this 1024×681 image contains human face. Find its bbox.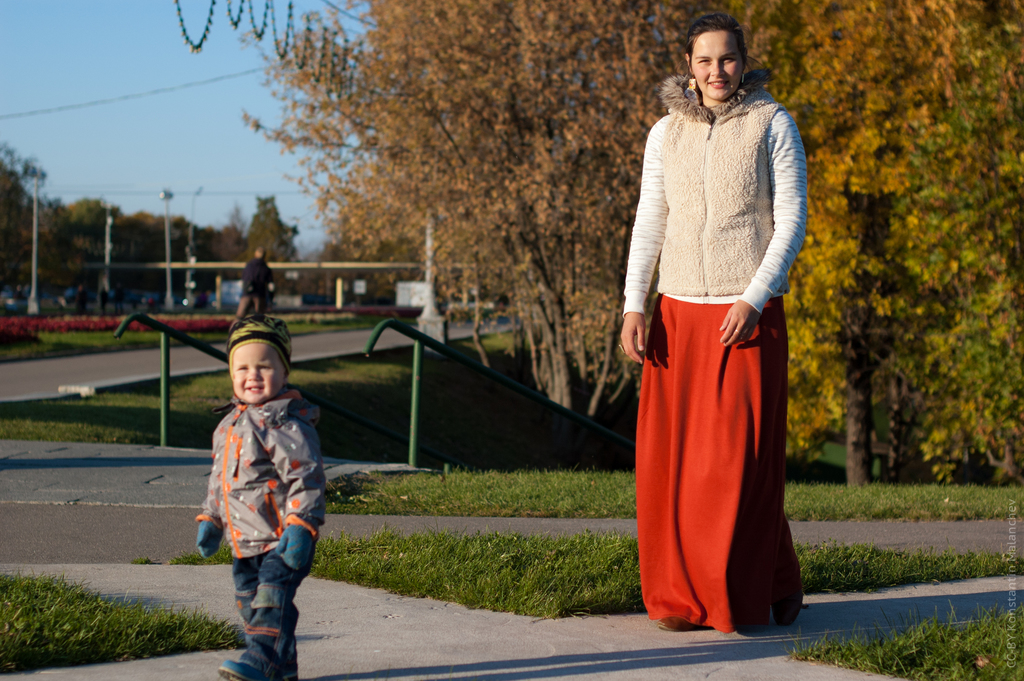
[230, 341, 286, 405].
